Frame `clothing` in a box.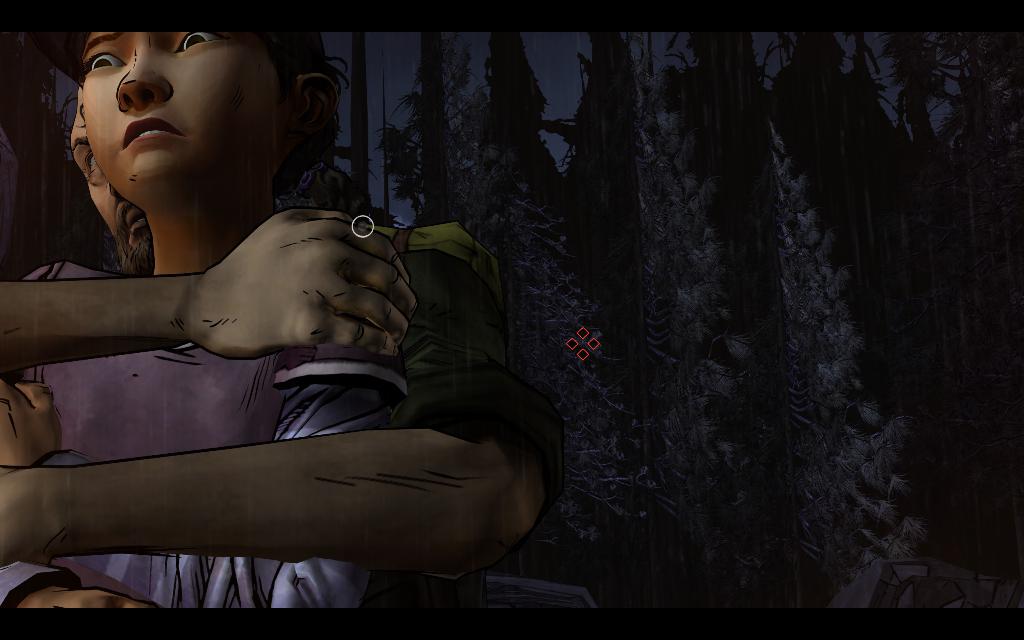
[left=366, top=206, right=573, bottom=517].
